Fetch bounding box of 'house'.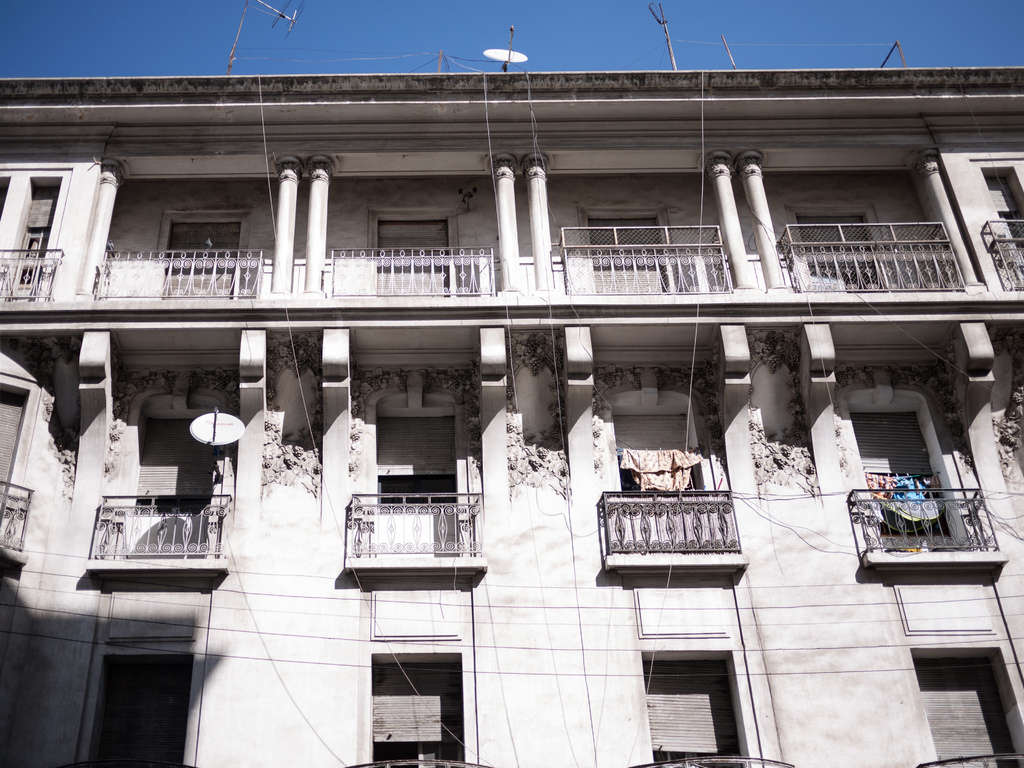
Bbox: (0, 57, 1023, 767).
